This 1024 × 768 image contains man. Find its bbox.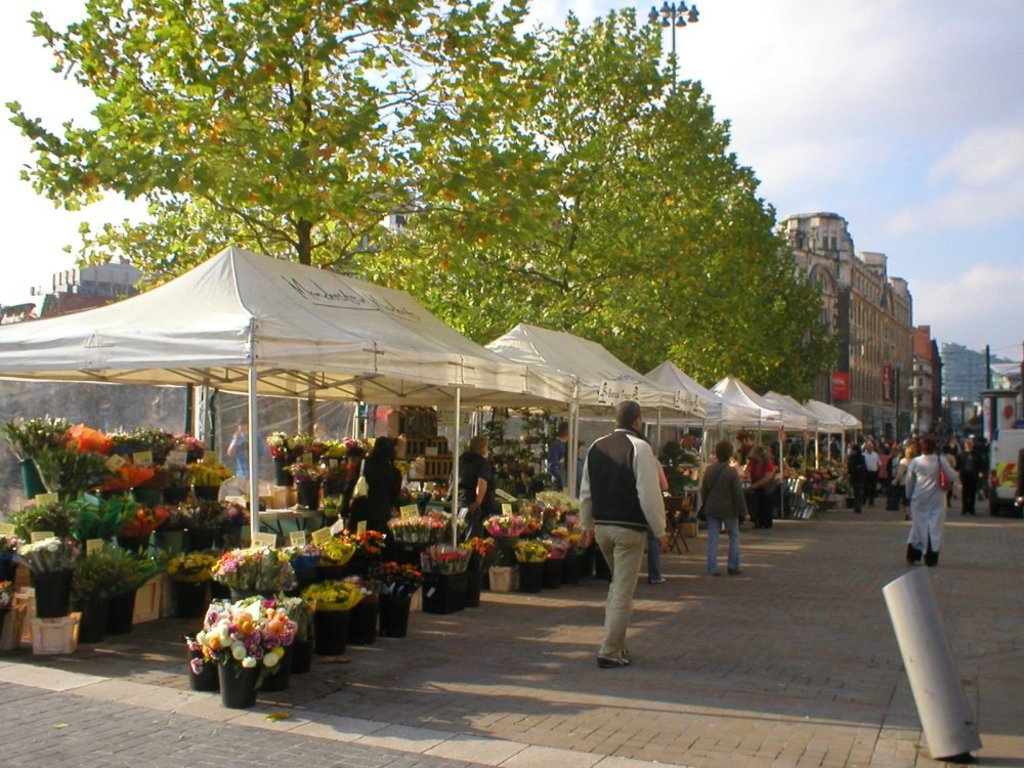
region(547, 420, 568, 493).
